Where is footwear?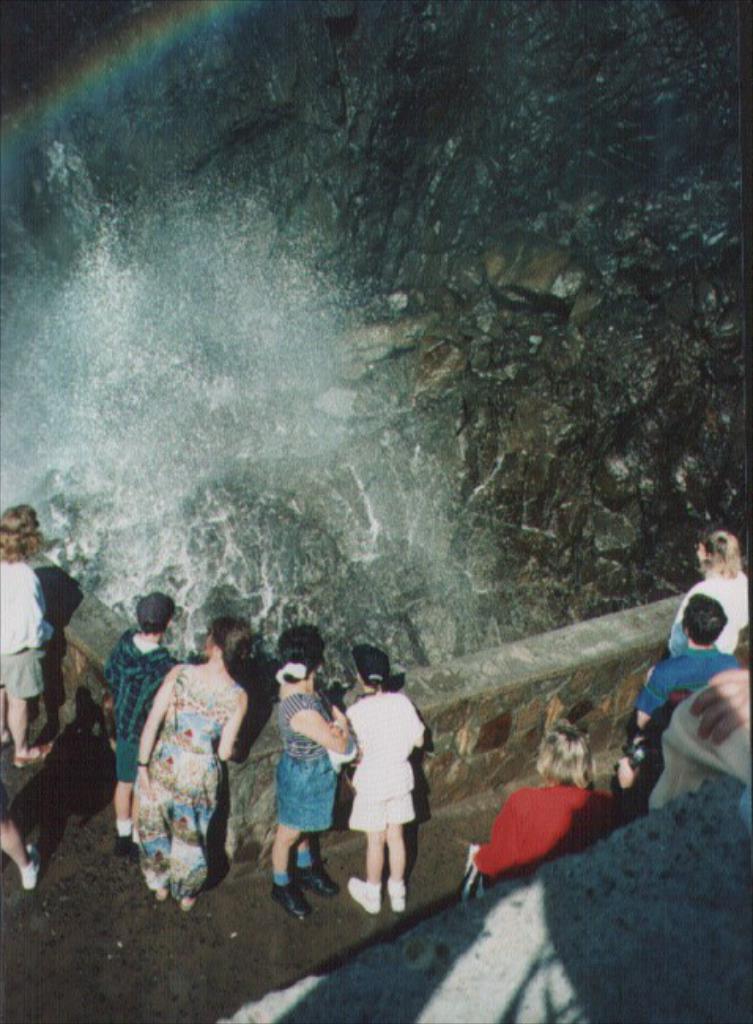
bbox(389, 879, 410, 915).
